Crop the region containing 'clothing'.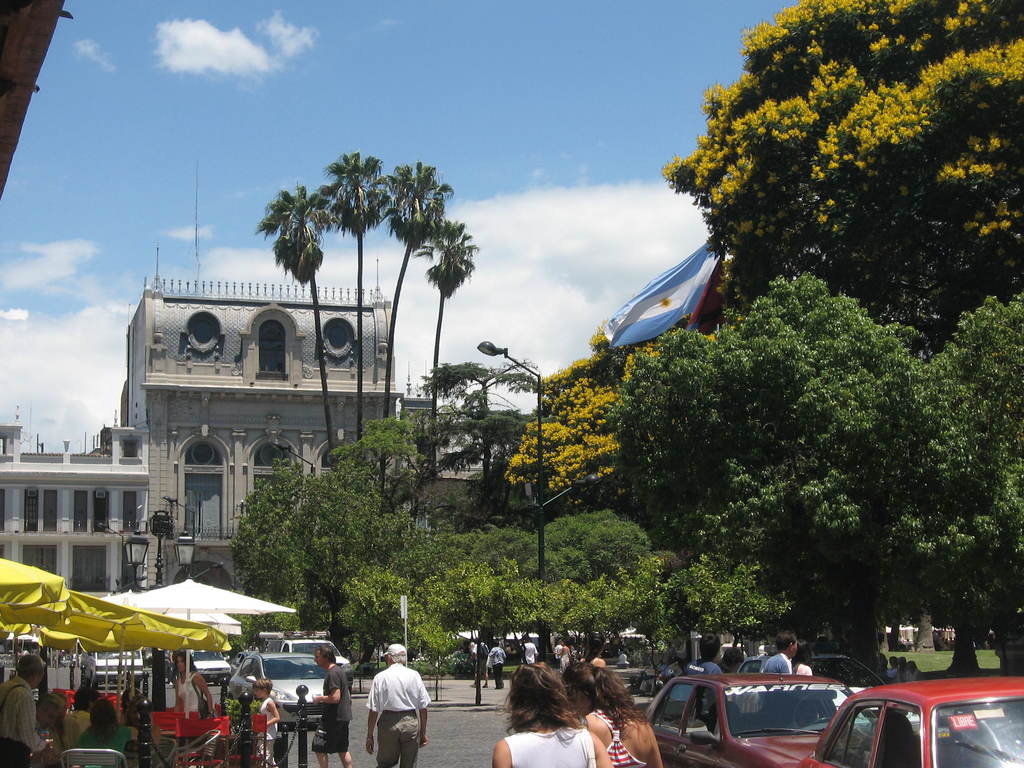
Crop region: 502:732:600:767.
